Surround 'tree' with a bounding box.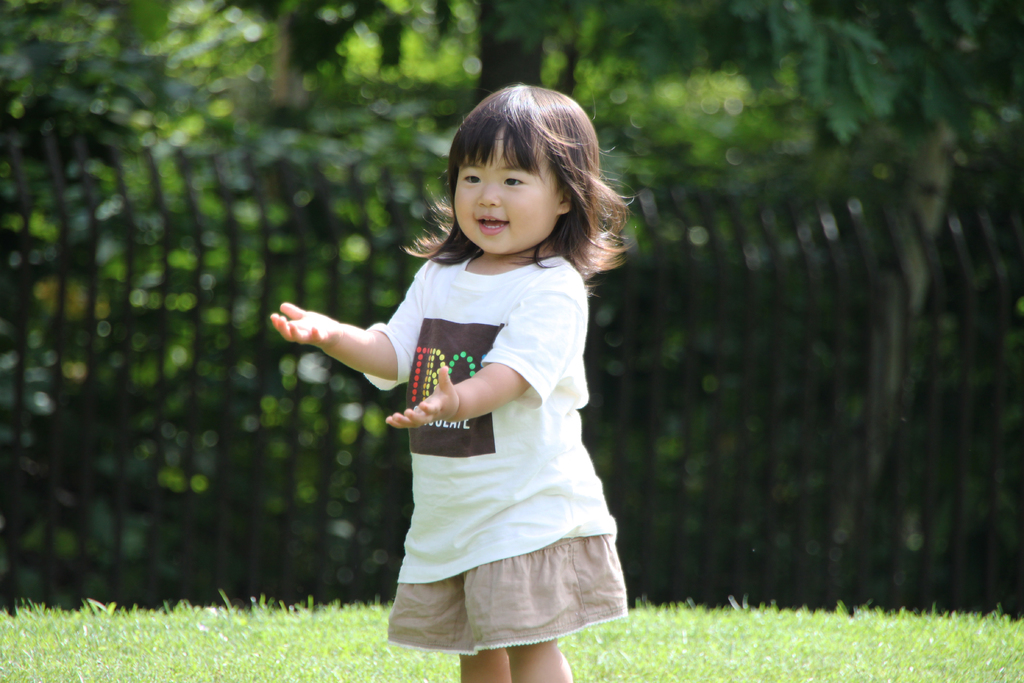
42,3,1023,188.
